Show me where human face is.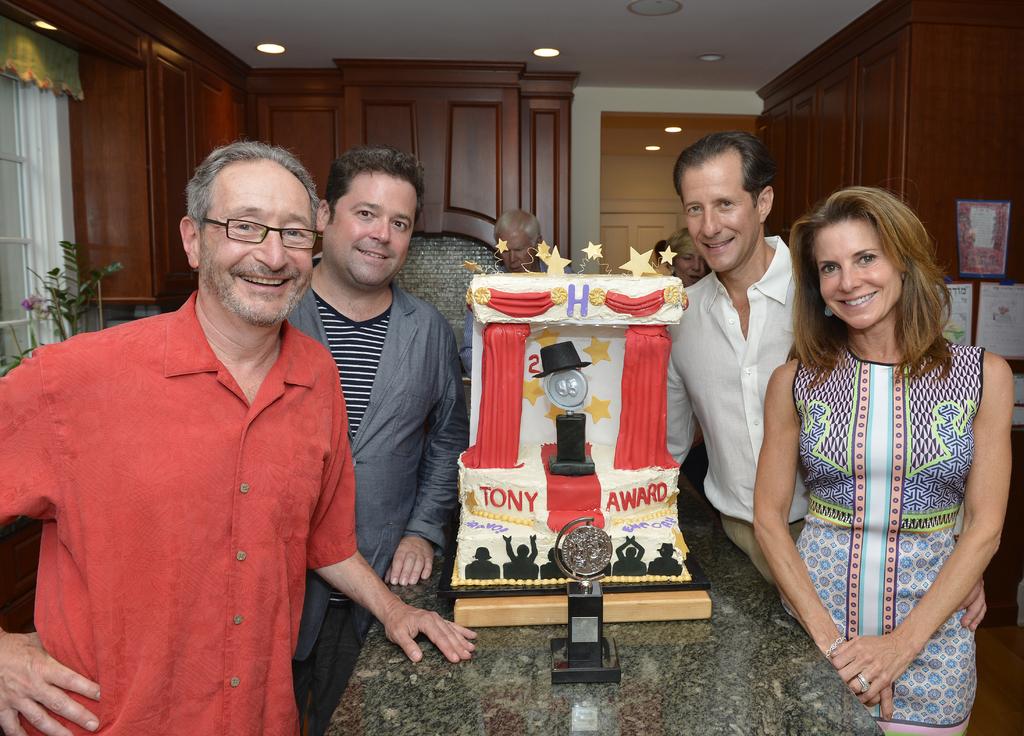
human face is at 198:161:312:319.
